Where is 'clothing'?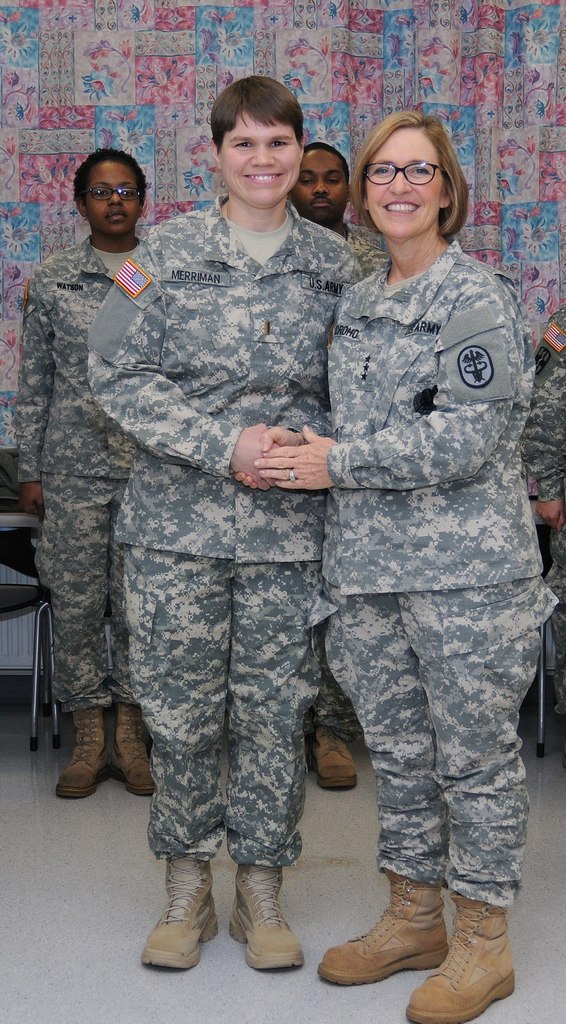
crop(522, 321, 565, 713).
